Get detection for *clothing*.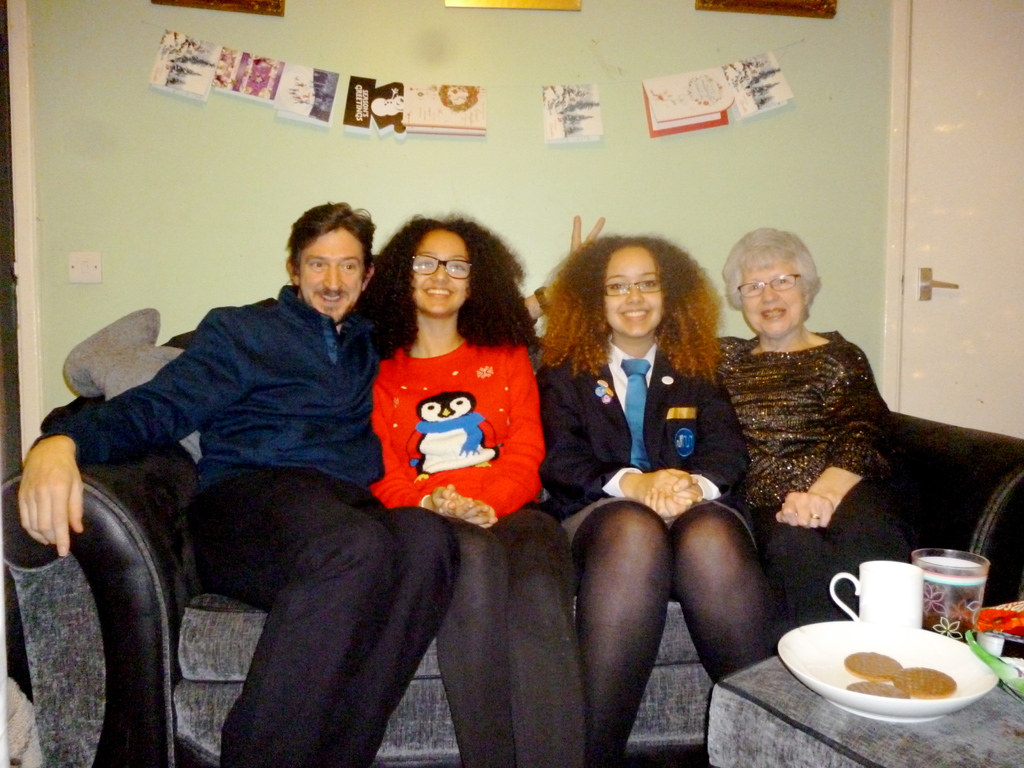
Detection: detection(538, 337, 780, 767).
